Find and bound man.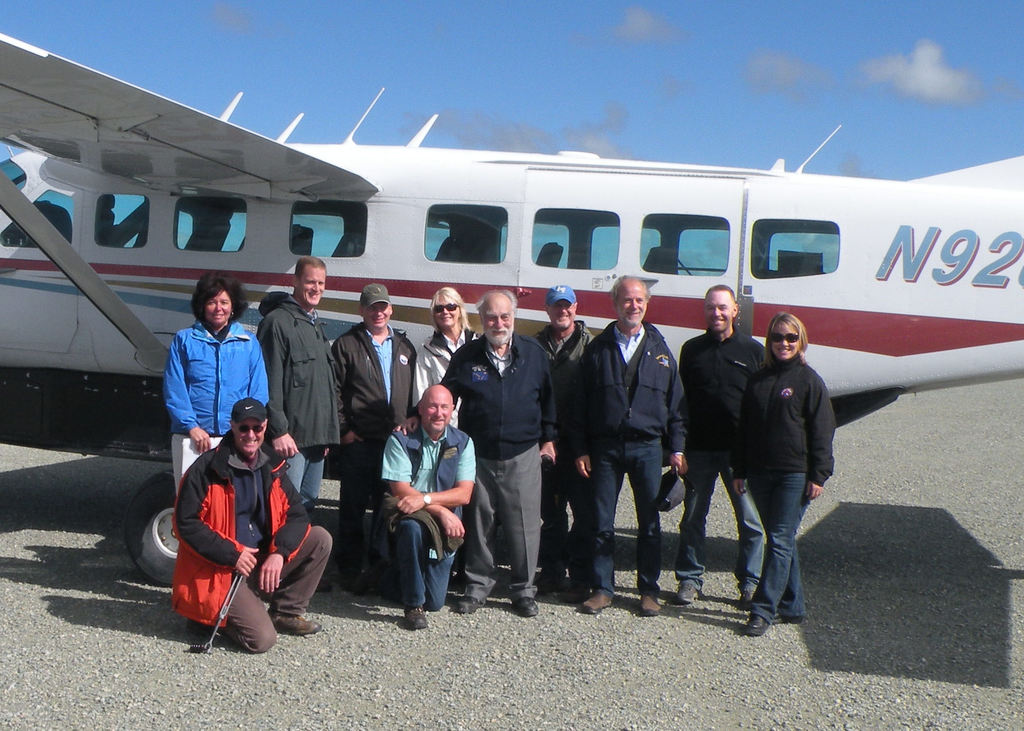
Bound: select_region(518, 279, 600, 605).
